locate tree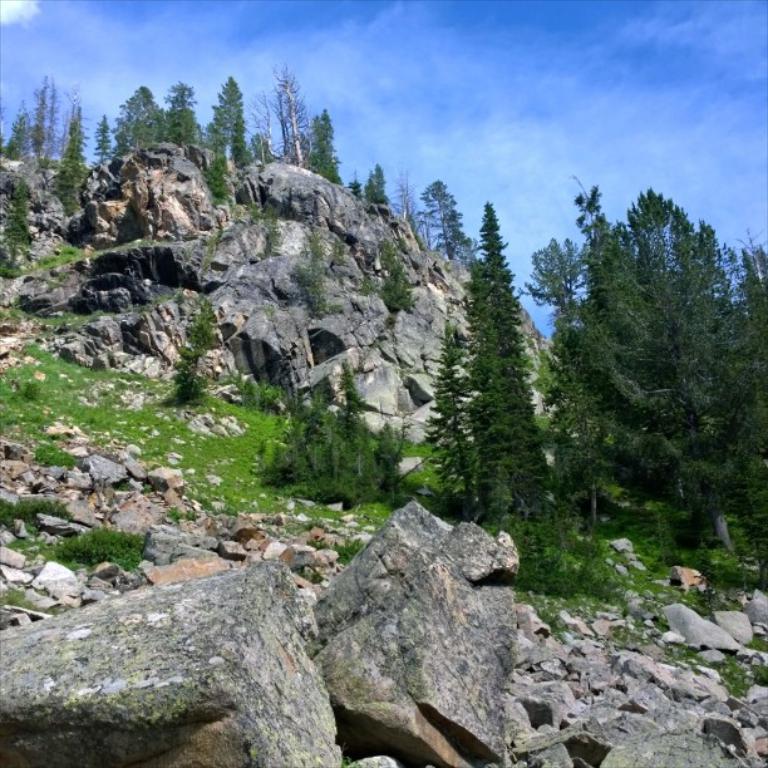
l=94, t=122, r=108, b=162
